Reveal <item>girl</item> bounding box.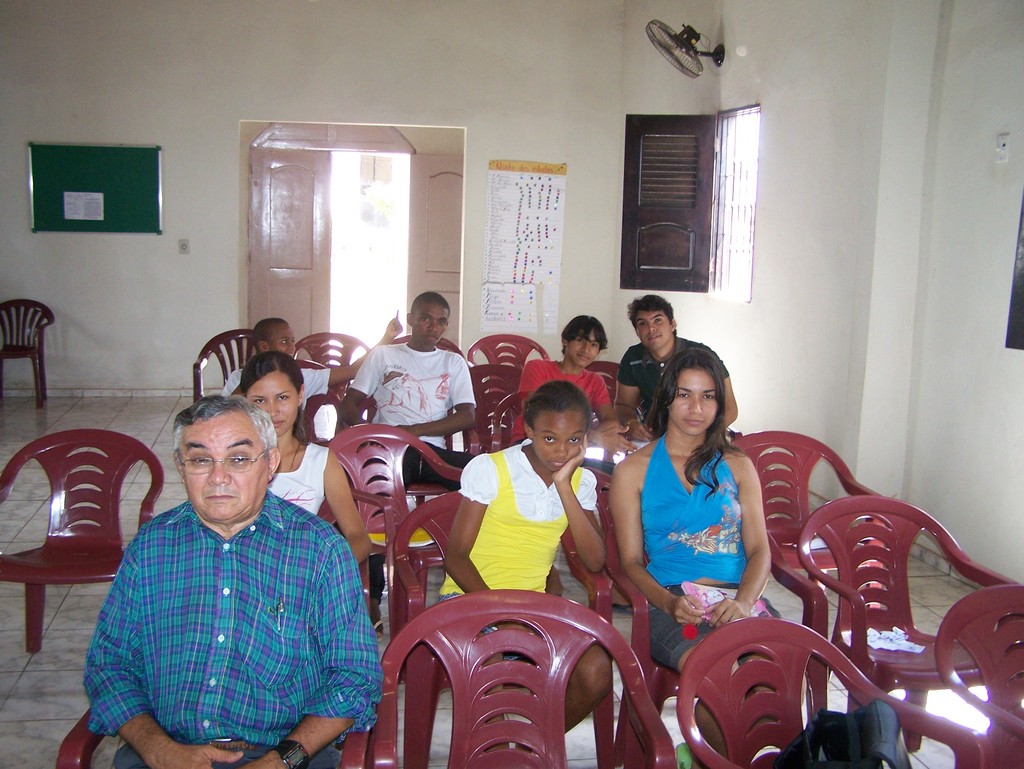
Revealed: 604/345/776/749.
